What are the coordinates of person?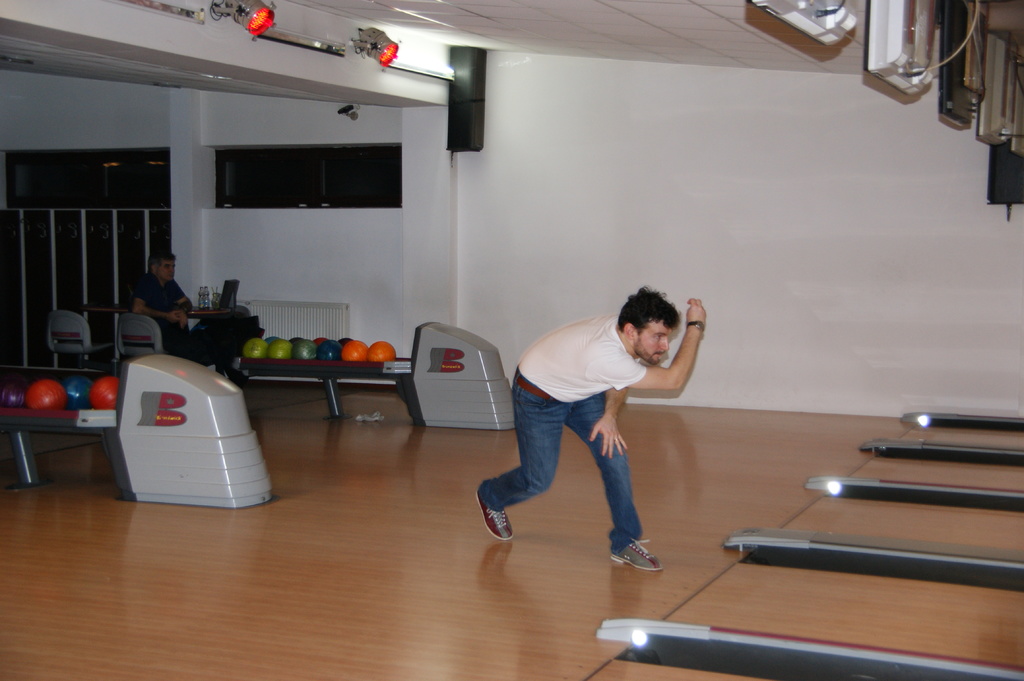
[x1=494, y1=269, x2=691, y2=573].
